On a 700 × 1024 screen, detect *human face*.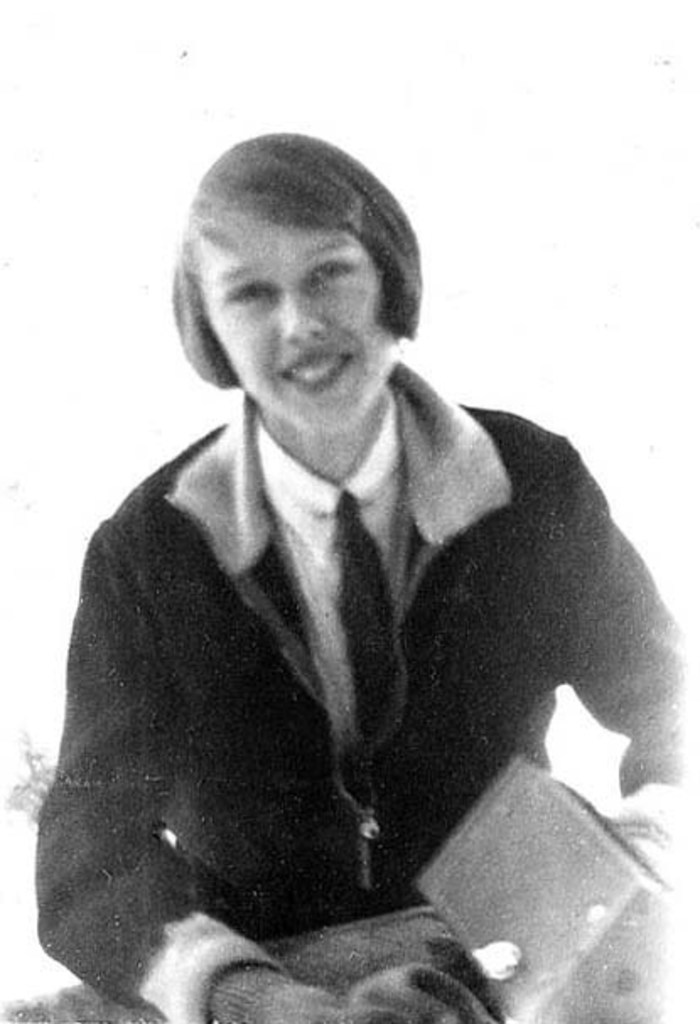
{"left": 202, "top": 214, "right": 391, "bottom": 427}.
